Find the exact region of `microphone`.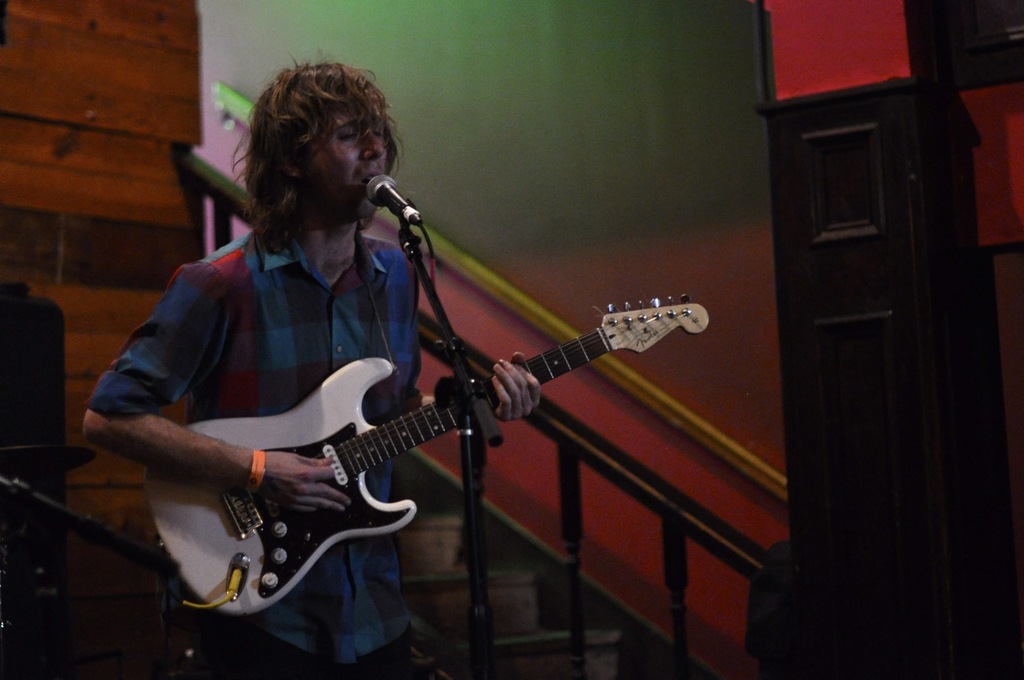
Exact region: BBox(346, 168, 426, 254).
